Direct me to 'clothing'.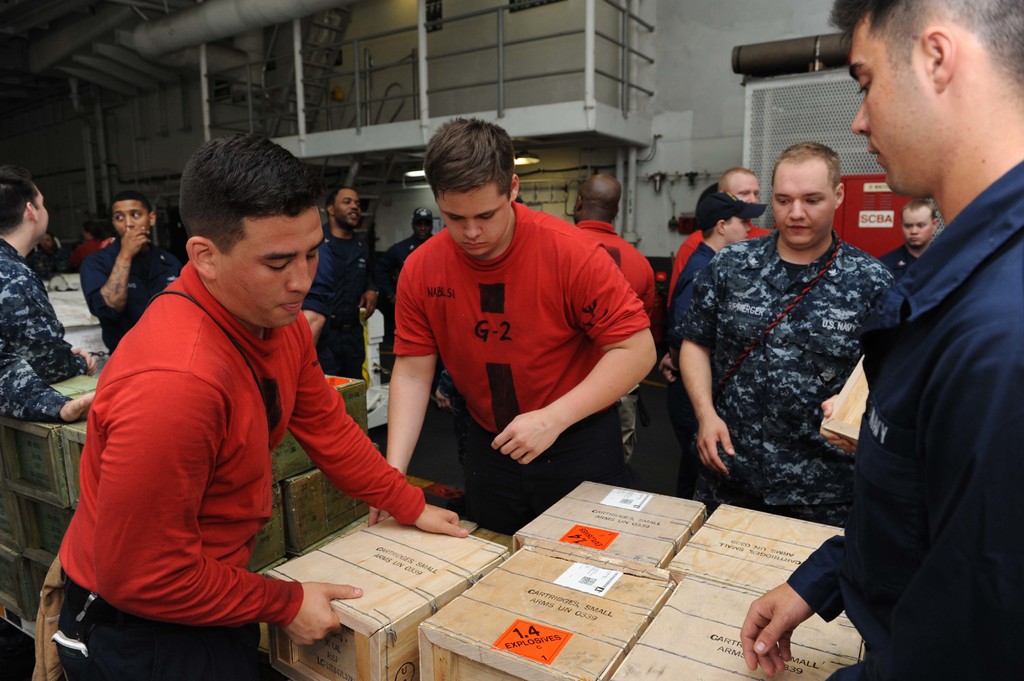
Direction: x1=81, y1=227, x2=188, y2=353.
